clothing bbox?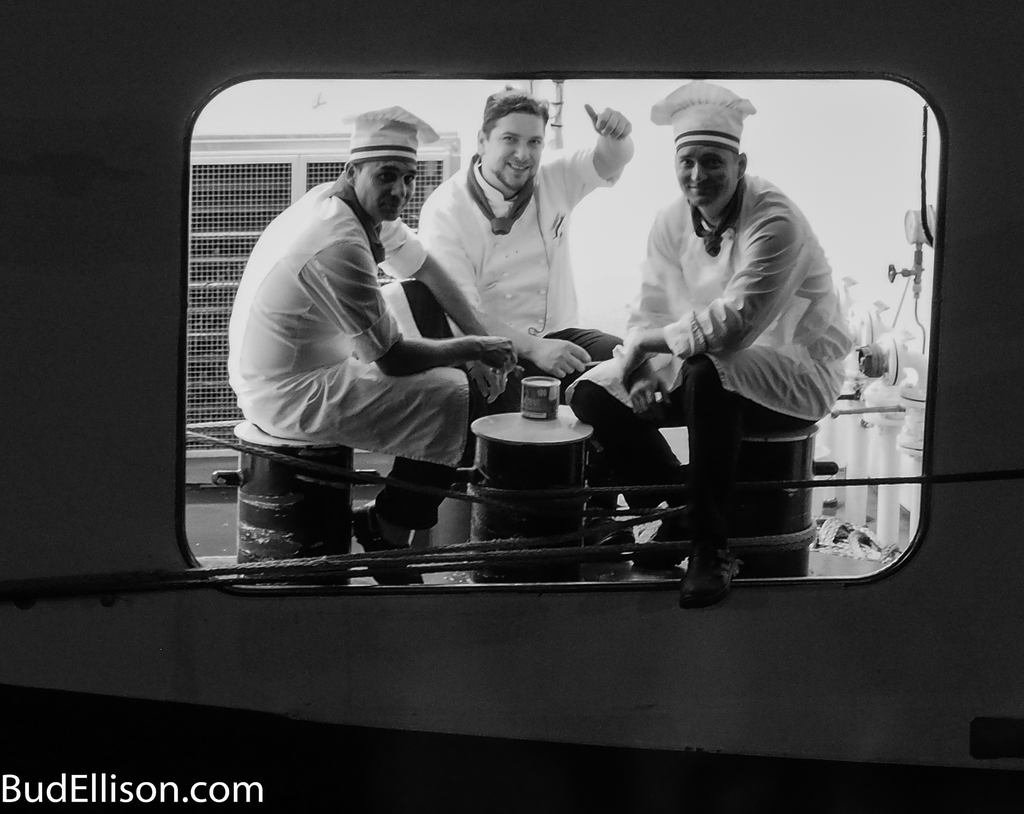
bbox=[413, 150, 627, 416]
